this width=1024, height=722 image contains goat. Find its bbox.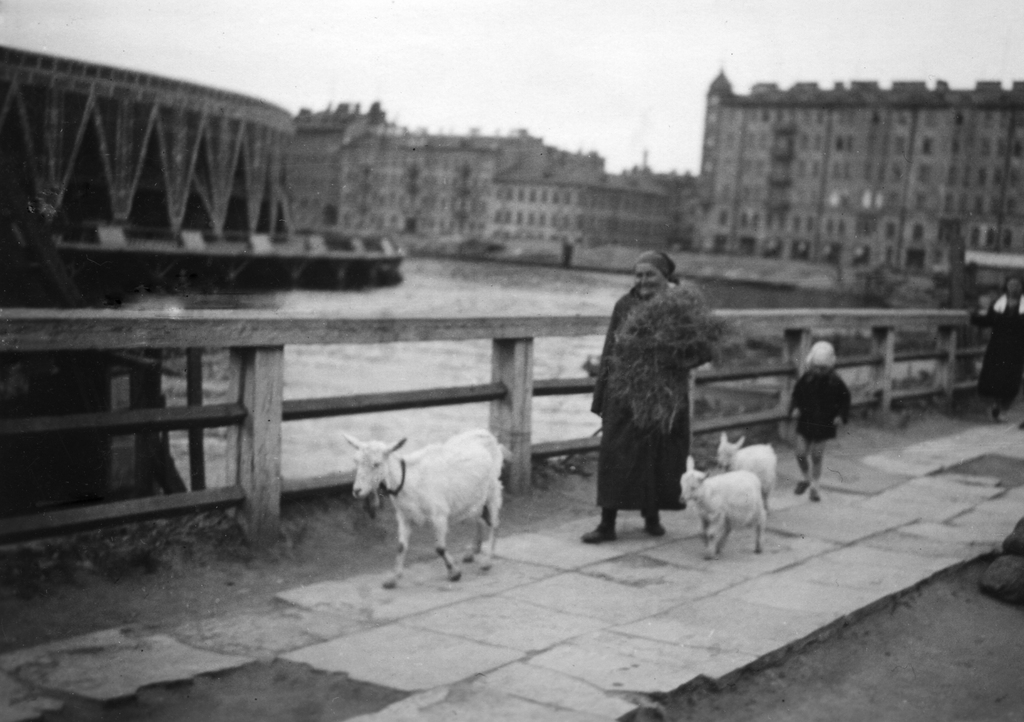
341 431 515 593.
